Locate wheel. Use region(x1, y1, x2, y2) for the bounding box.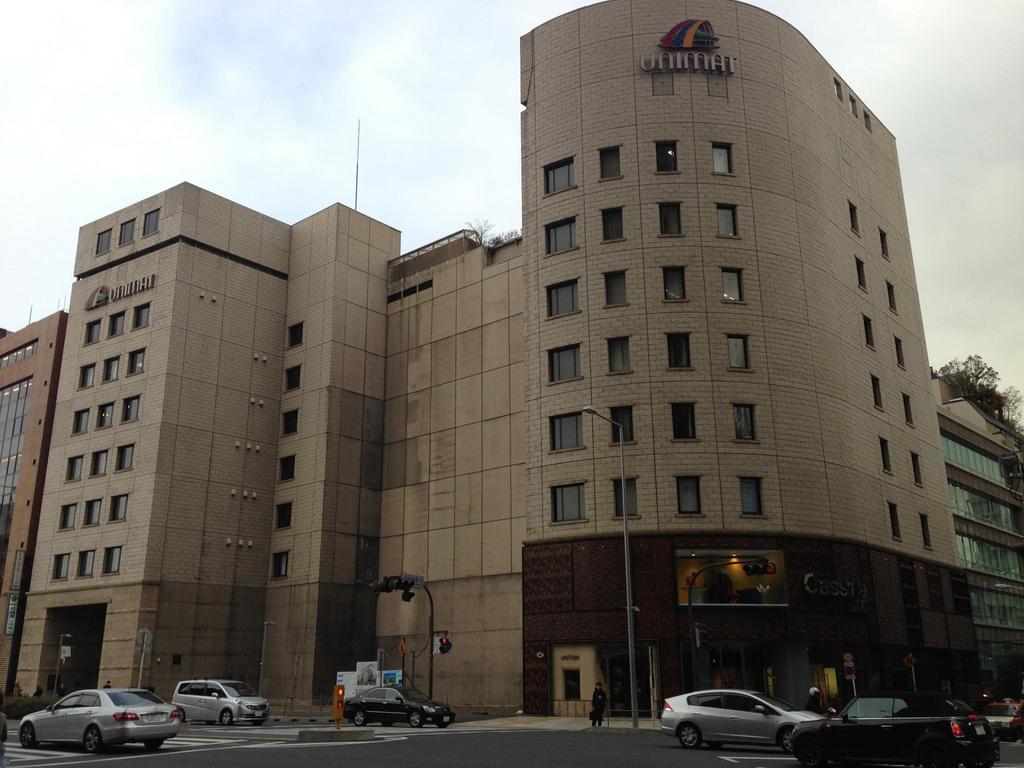
region(178, 706, 186, 722).
